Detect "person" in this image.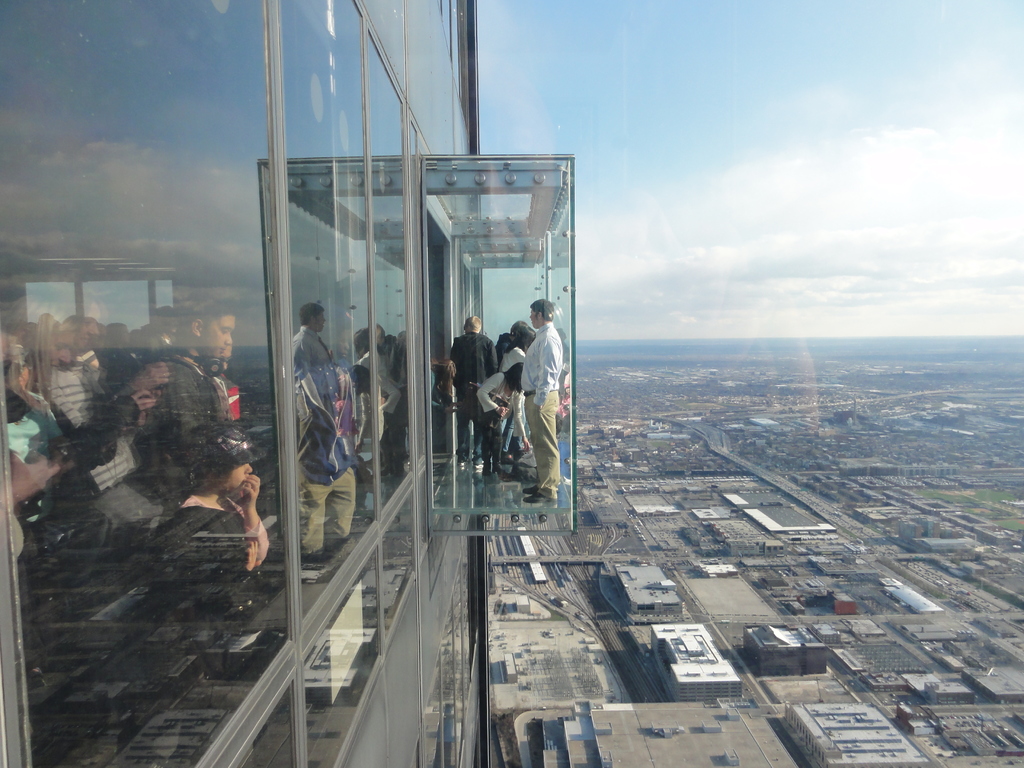
Detection: detection(163, 424, 276, 681).
